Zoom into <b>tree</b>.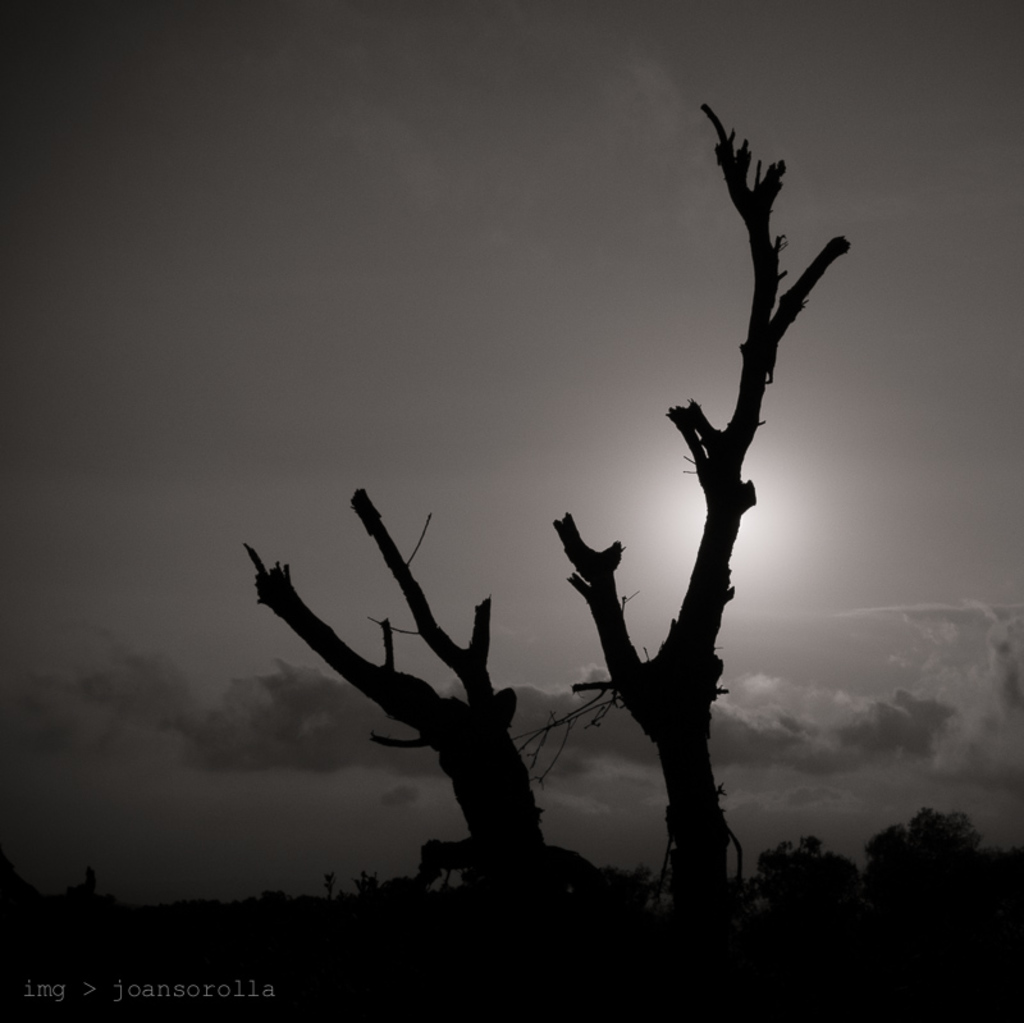
Zoom target: bbox=(858, 803, 988, 908).
